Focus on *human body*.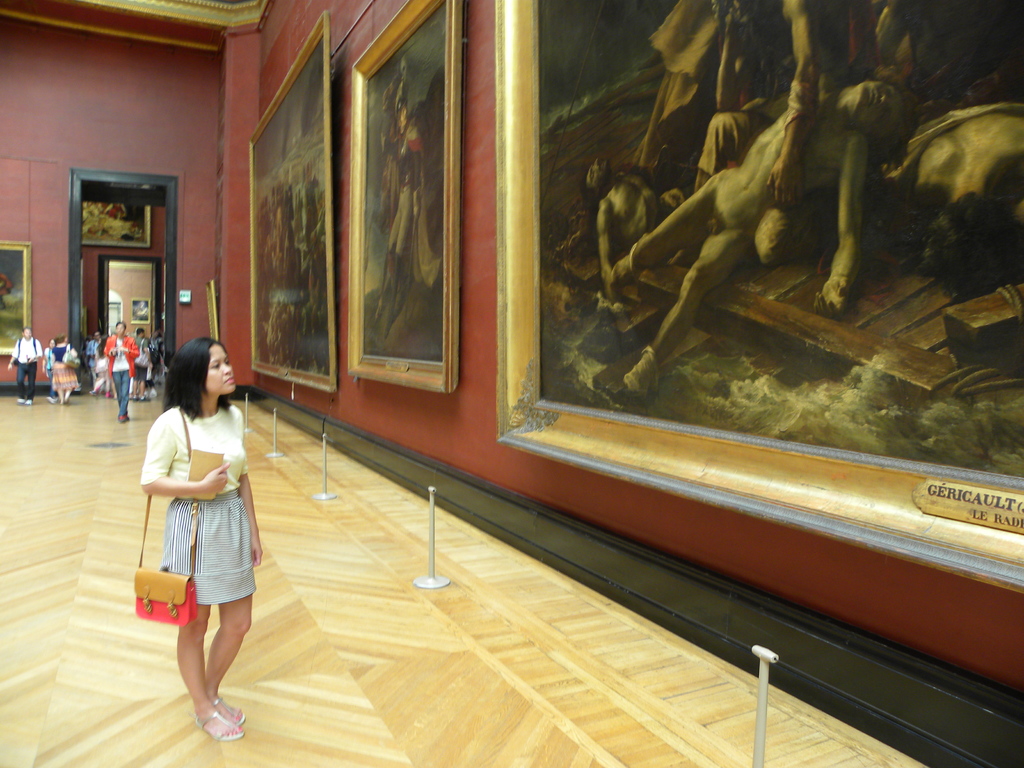
Focused at locate(593, 173, 687, 304).
